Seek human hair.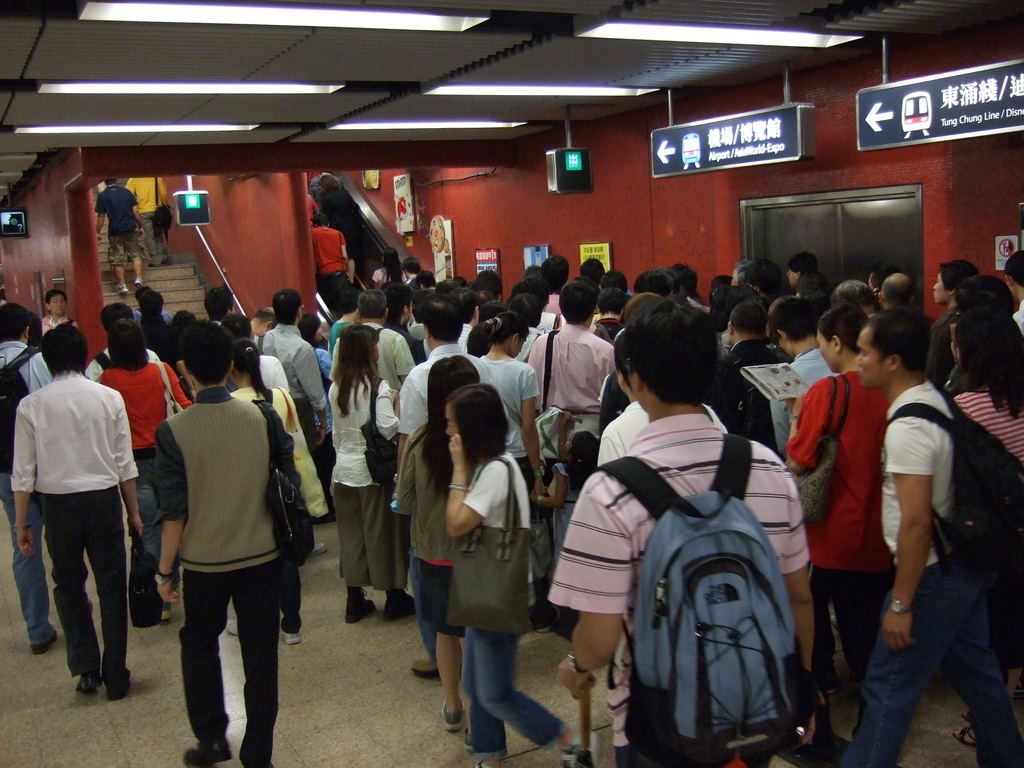
detection(202, 284, 236, 317).
